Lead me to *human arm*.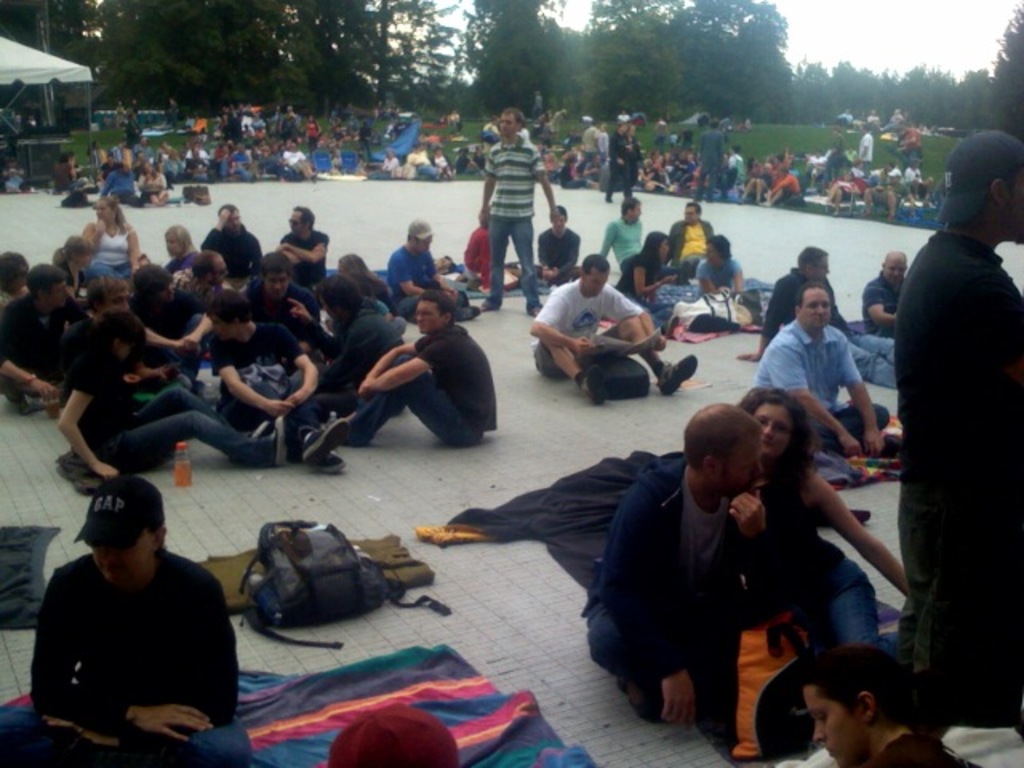
Lead to x1=630, y1=261, x2=677, y2=298.
